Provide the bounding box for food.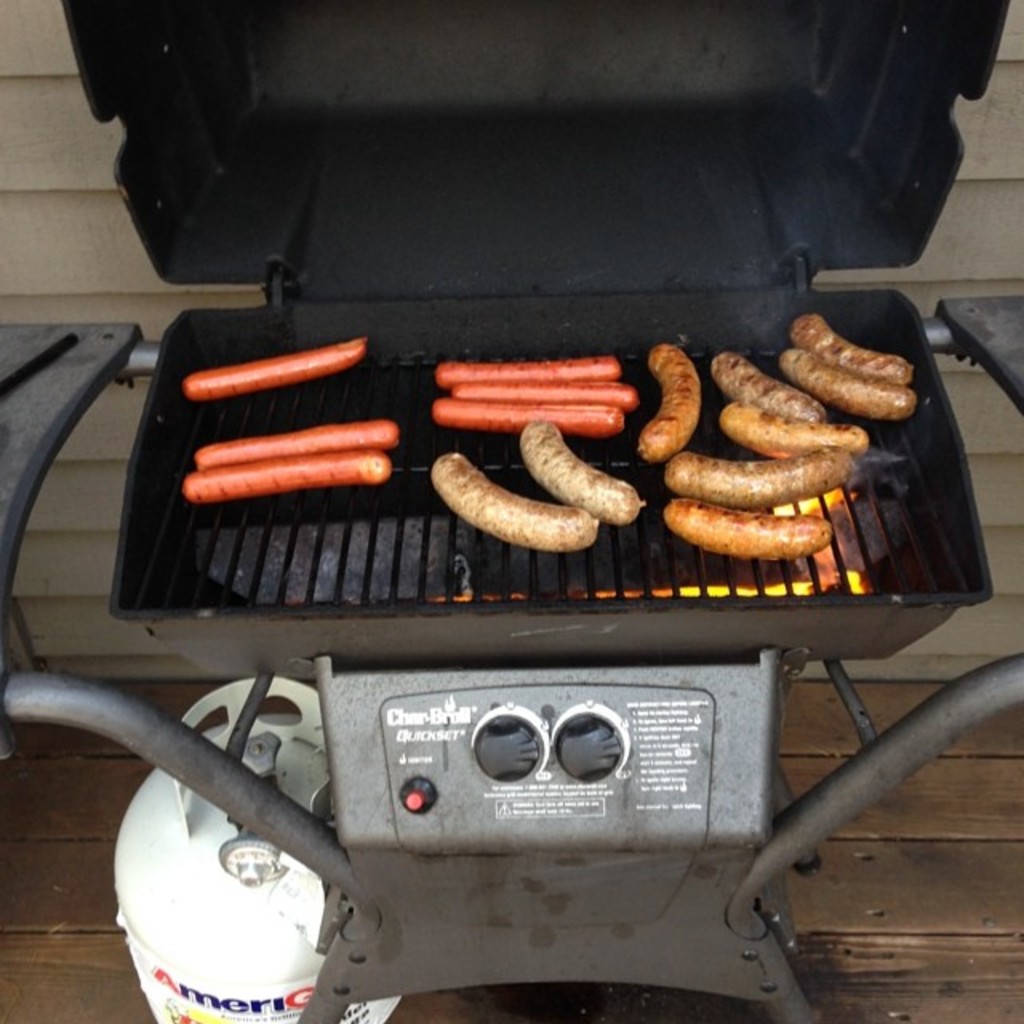
[517,416,646,526].
